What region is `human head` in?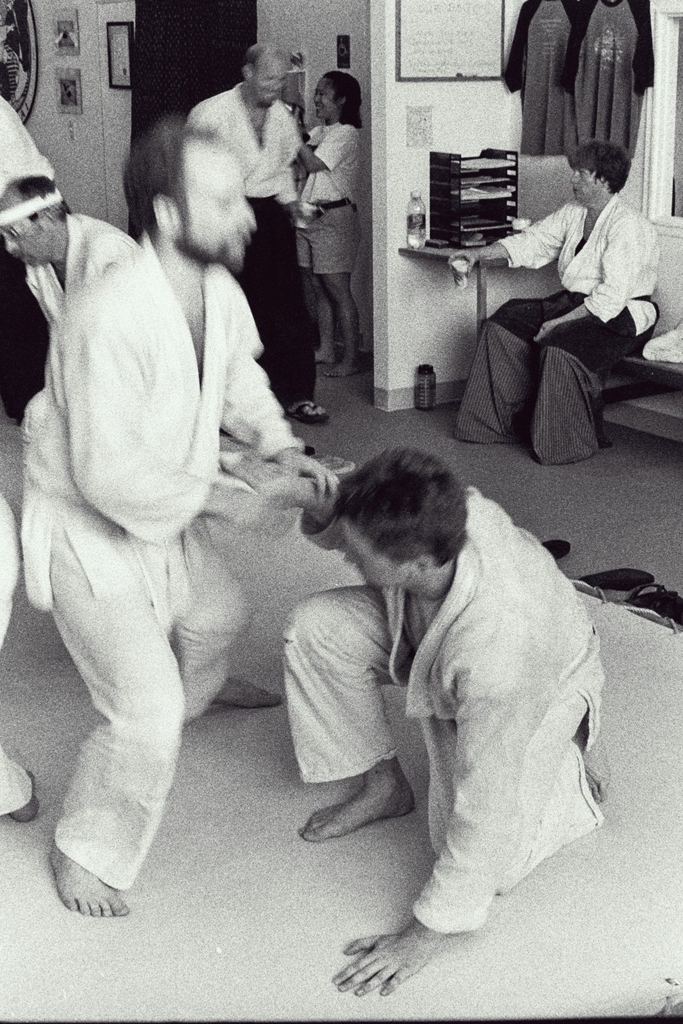
rect(0, 170, 66, 274).
